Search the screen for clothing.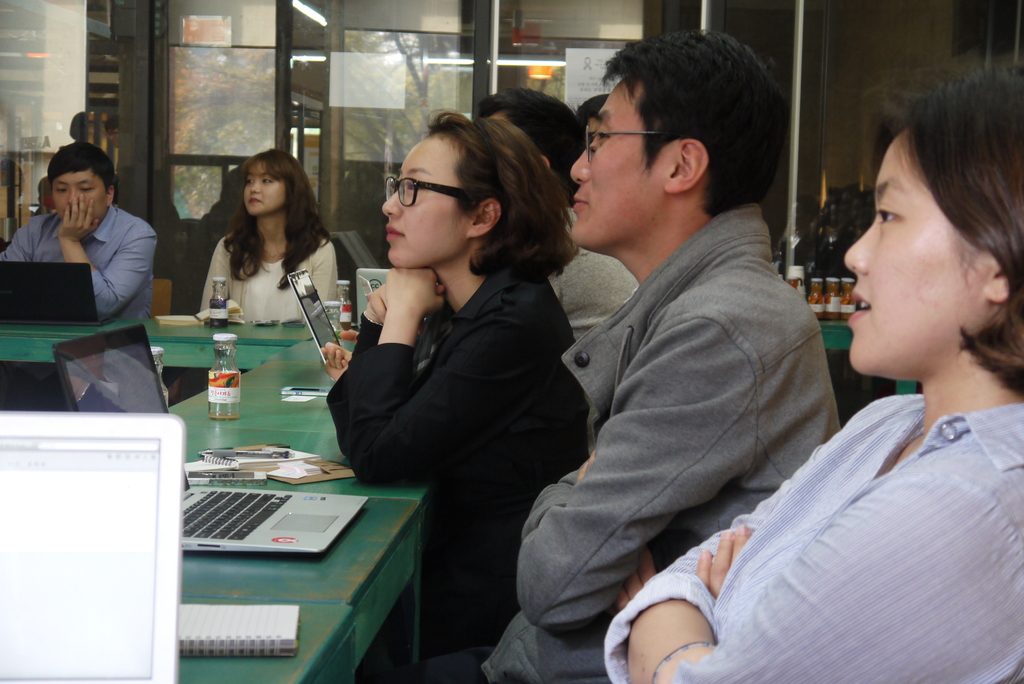
Found at region(589, 379, 1023, 683).
